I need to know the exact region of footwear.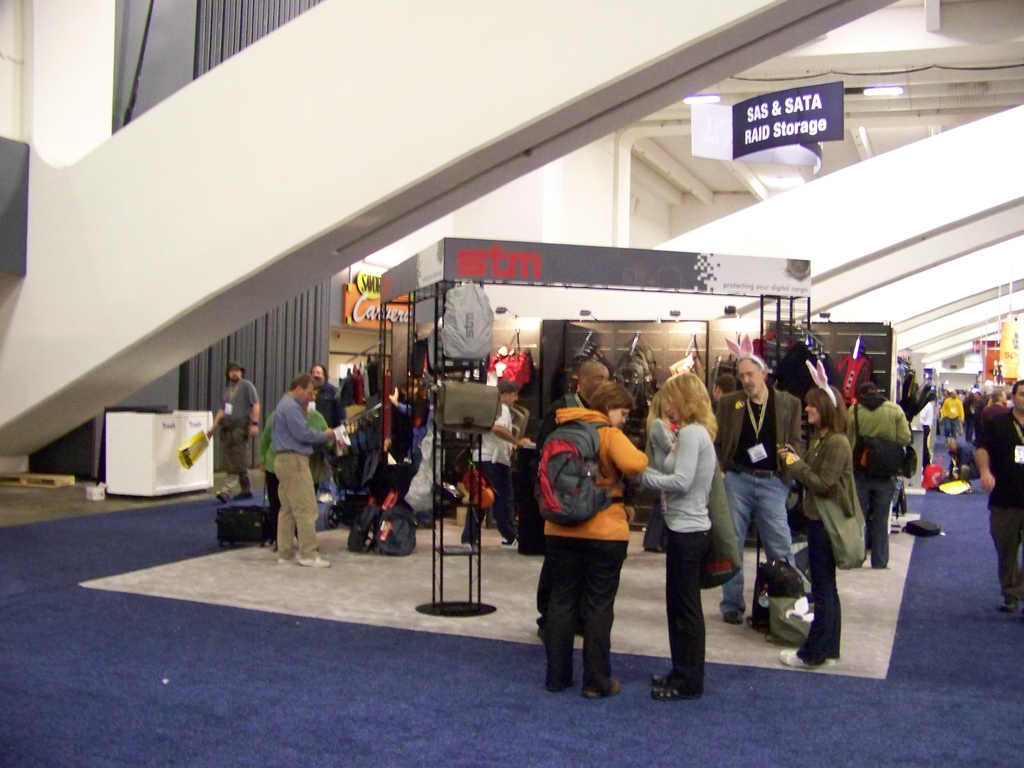
Region: bbox(500, 538, 523, 548).
